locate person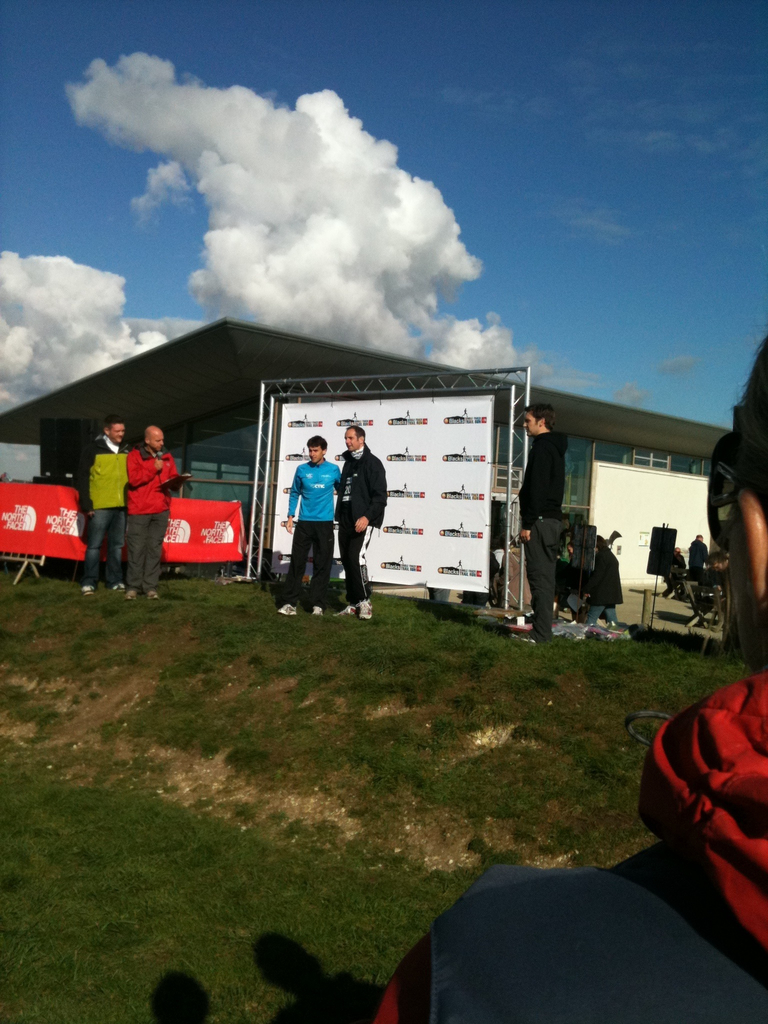
{"x1": 170, "y1": 358, "x2": 767, "y2": 1023}
